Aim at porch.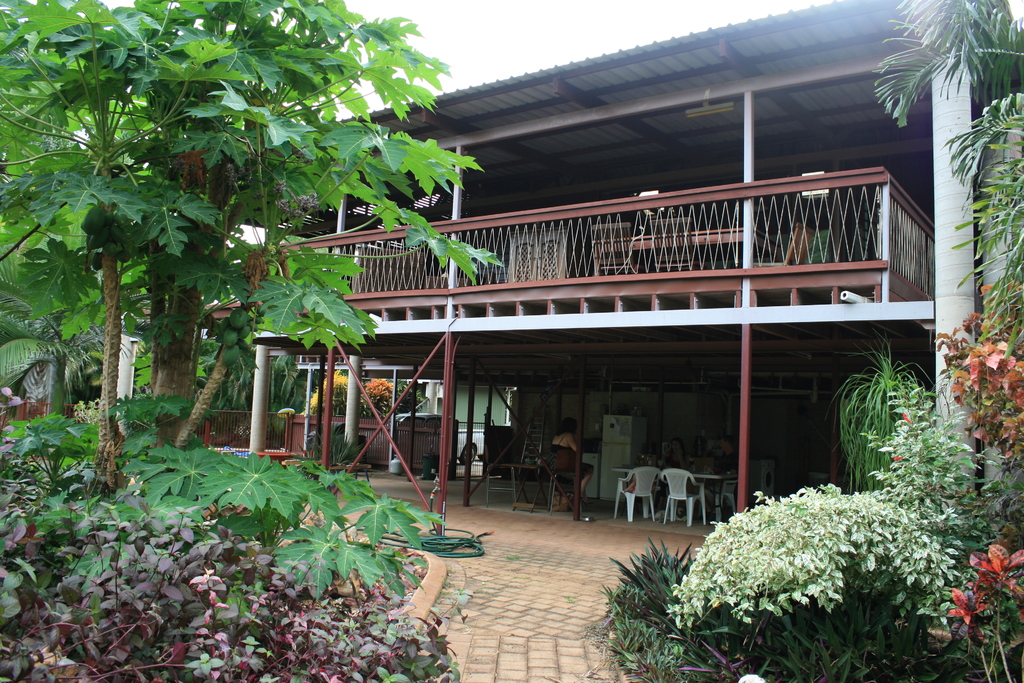
Aimed at Rect(194, 319, 986, 608).
